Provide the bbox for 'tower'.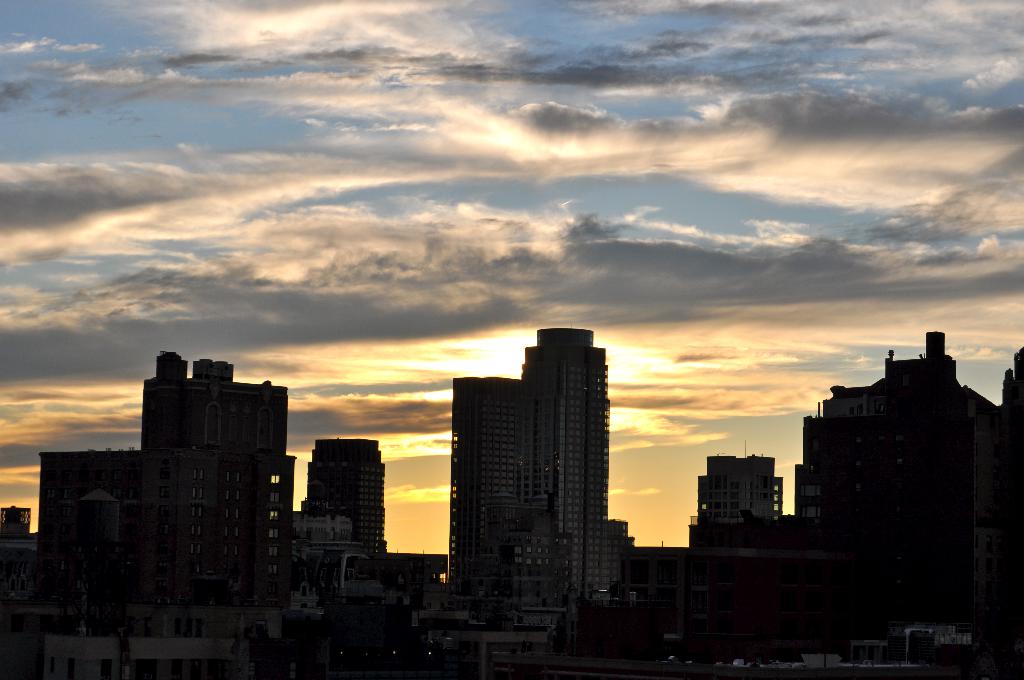
BBox(35, 442, 157, 622).
